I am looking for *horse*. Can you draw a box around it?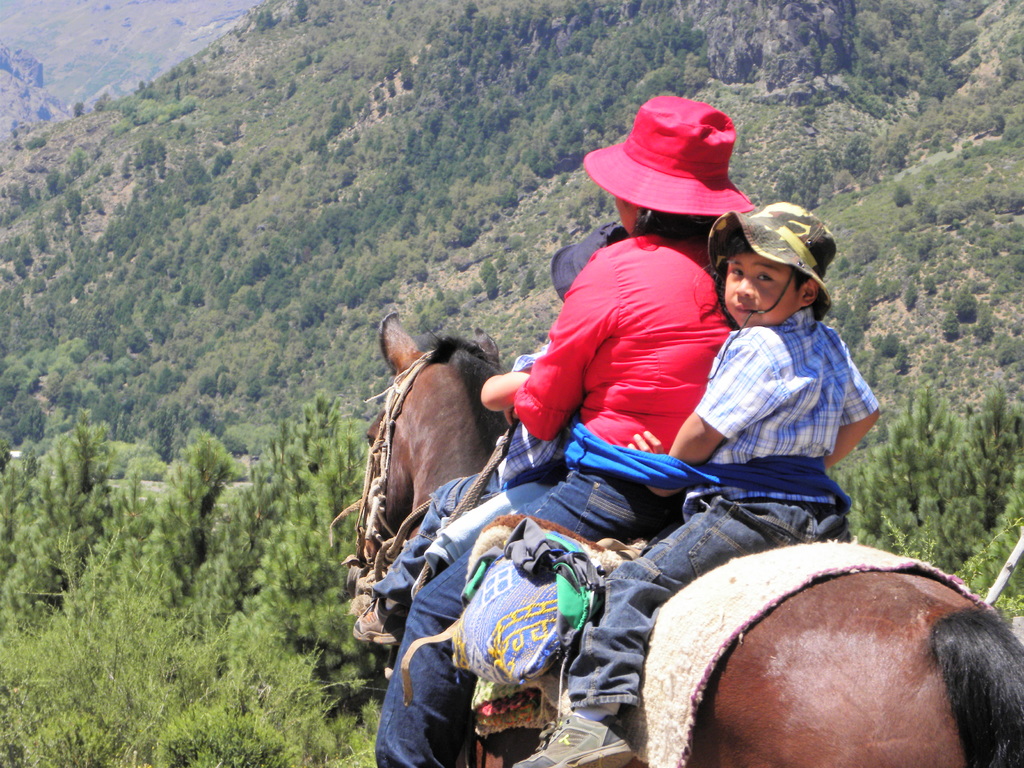
Sure, the bounding box is <region>345, 311, 1023, 767</region>.
